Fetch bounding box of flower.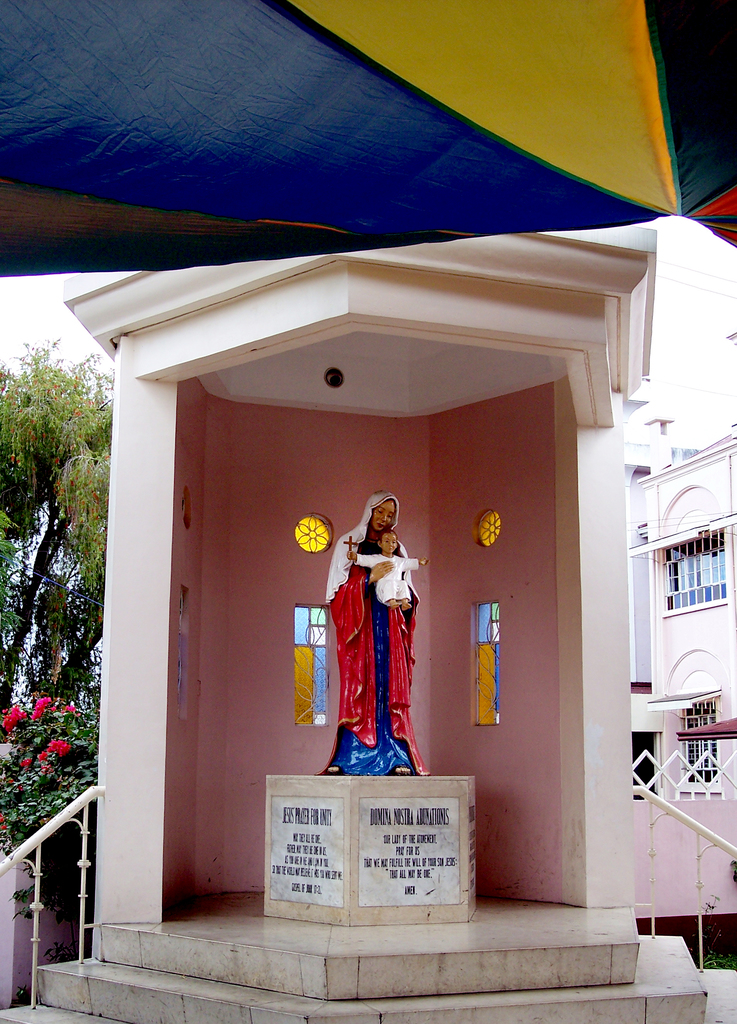
Bbox: [0,702,21,735].
